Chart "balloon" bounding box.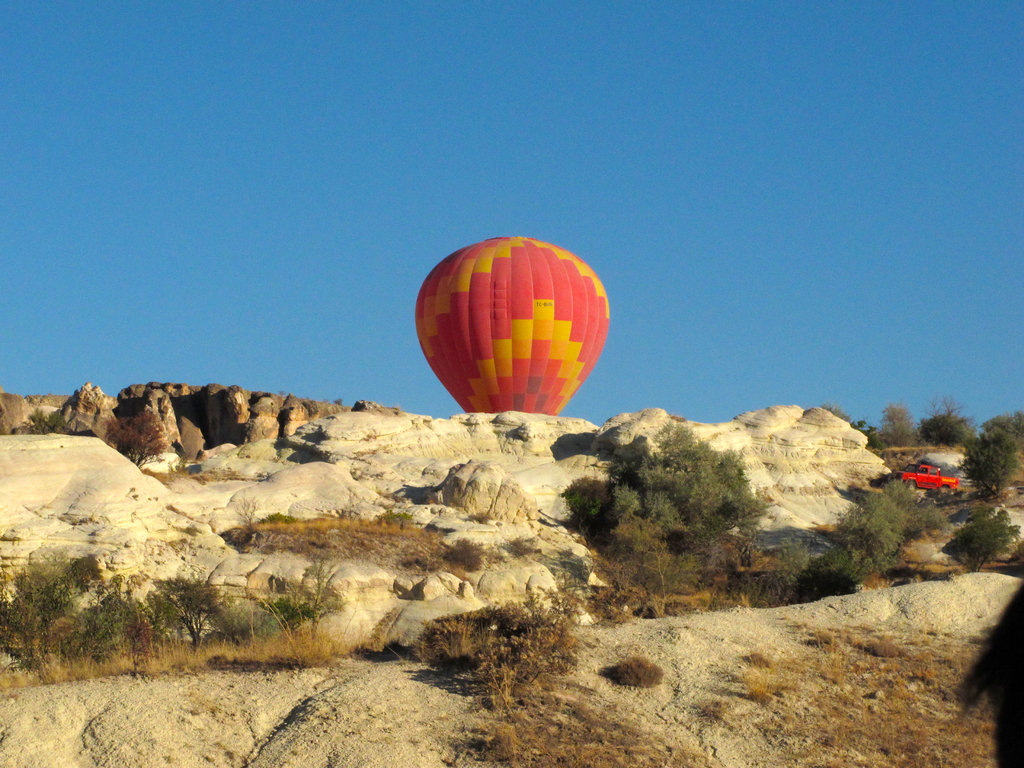
Charted: 410/233/611/414.
